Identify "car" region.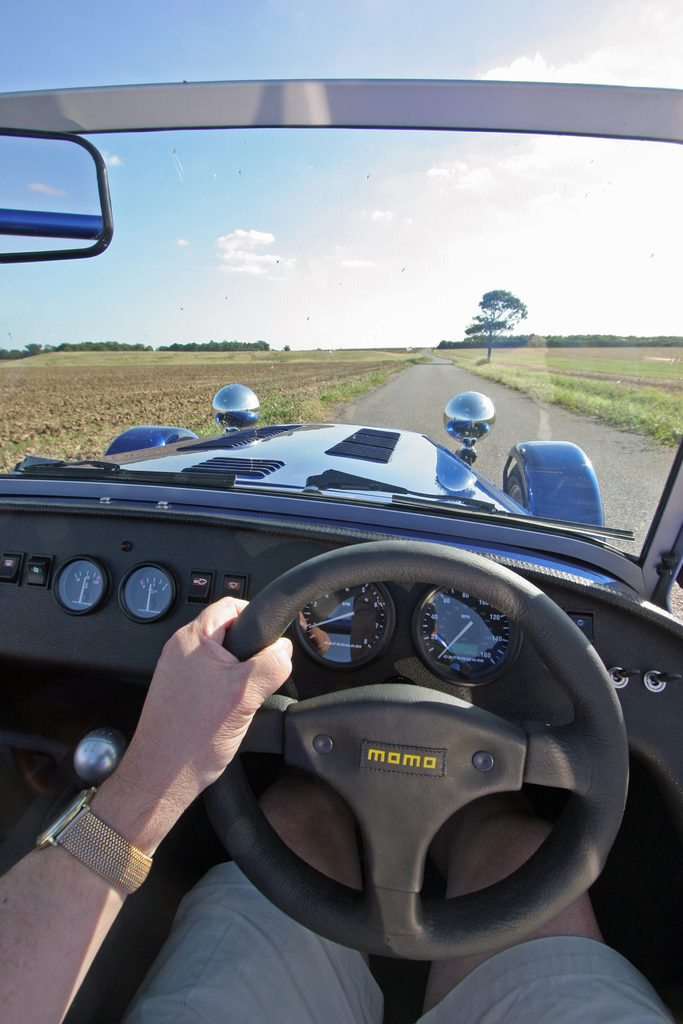
Region: BBox(0, 78, 682, 1023).
